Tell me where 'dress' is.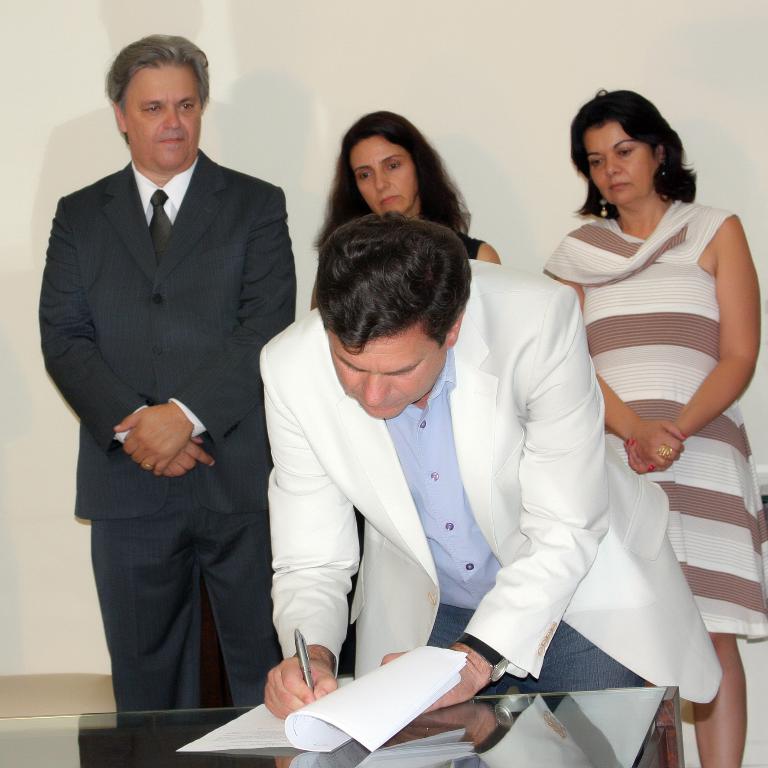
'dress' is at (x1=337, y1=221, x2=486, y2=678).
